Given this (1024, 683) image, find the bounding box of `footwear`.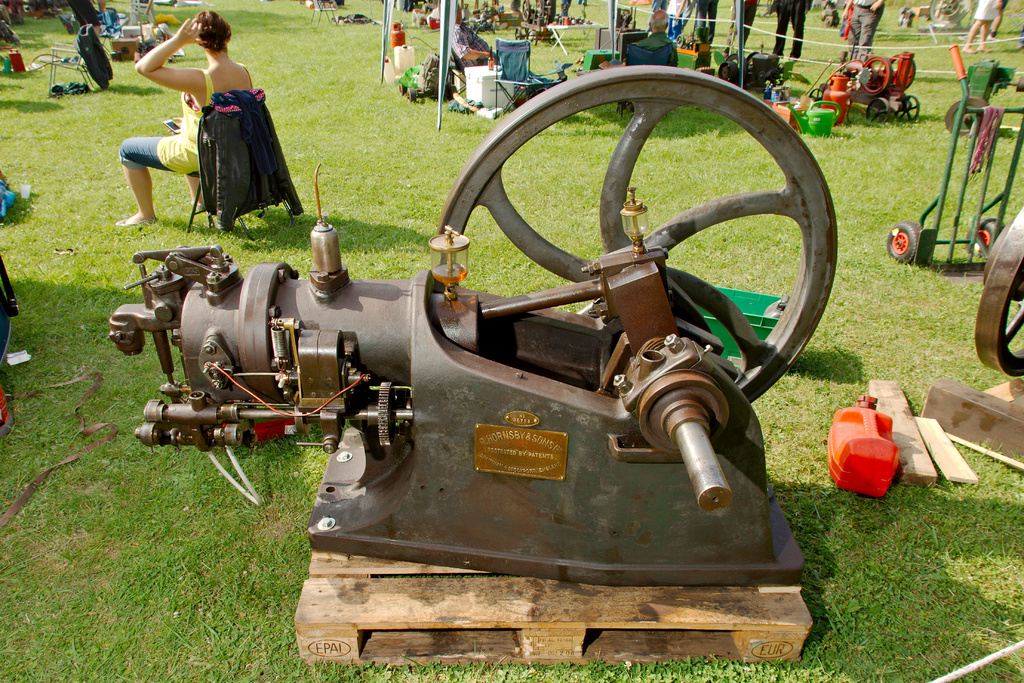
[115,213,156,226].
